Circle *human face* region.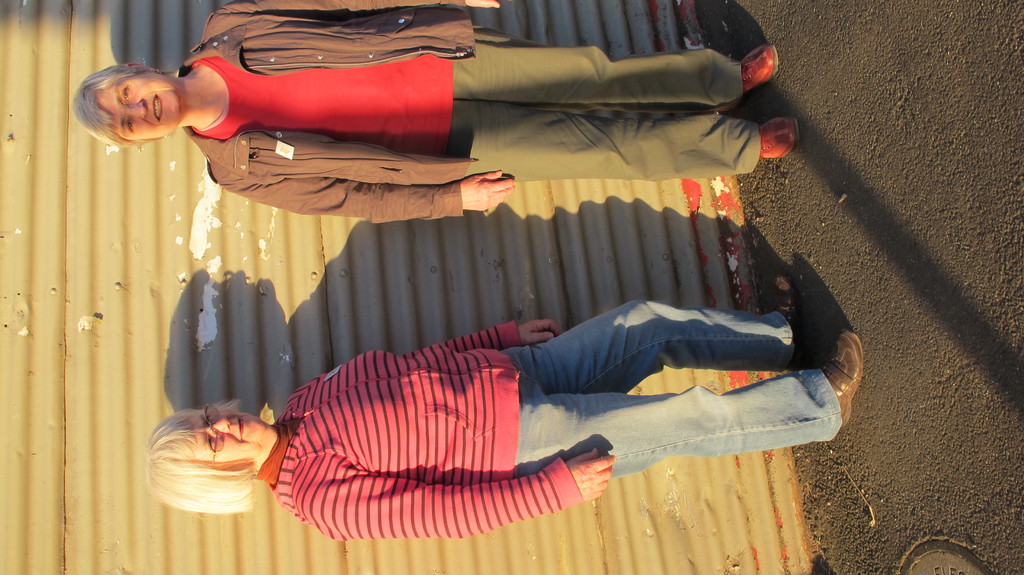
Region: BBox(95, 70, 185, 142).
